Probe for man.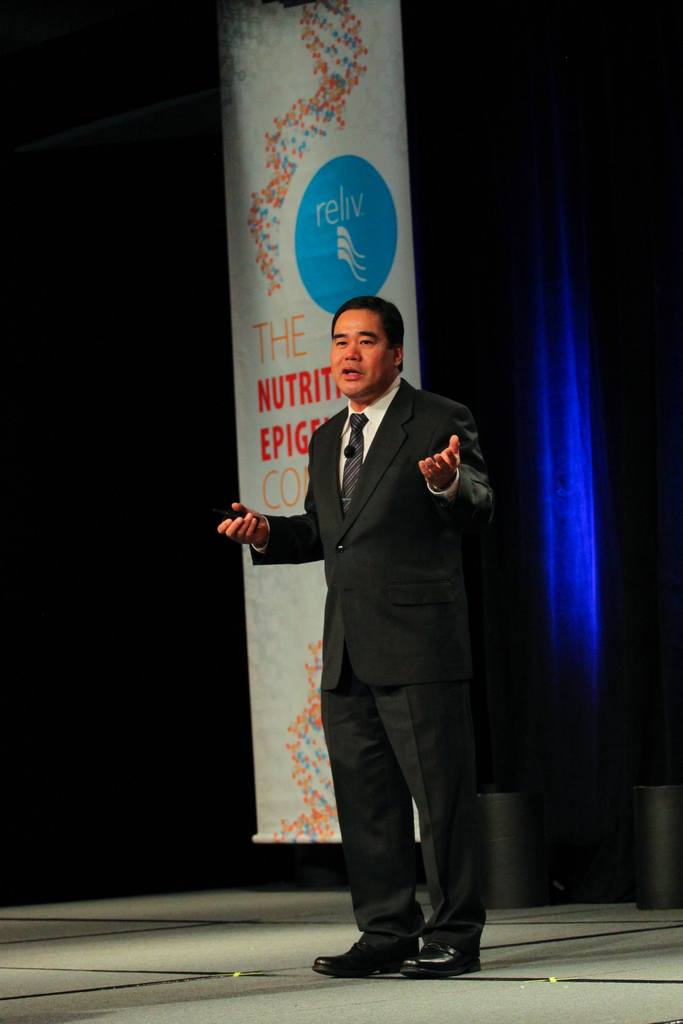
Probe result: [left=245, top=255, right=508, bottom=966].
